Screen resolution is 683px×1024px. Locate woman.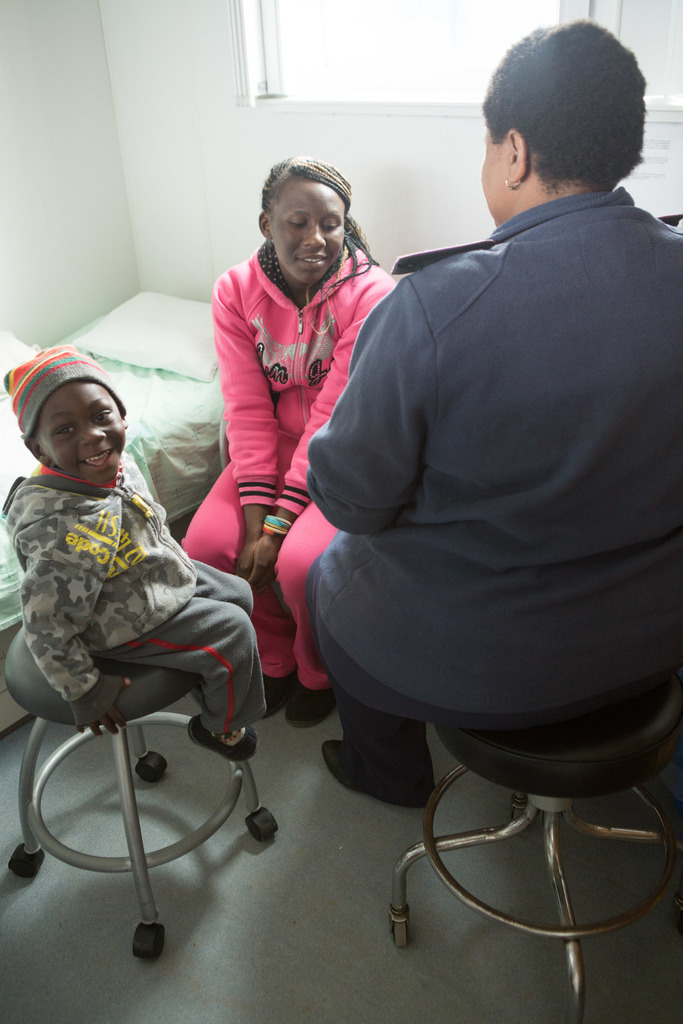
[x1=173, y1=151, x2=395, y2=732].
